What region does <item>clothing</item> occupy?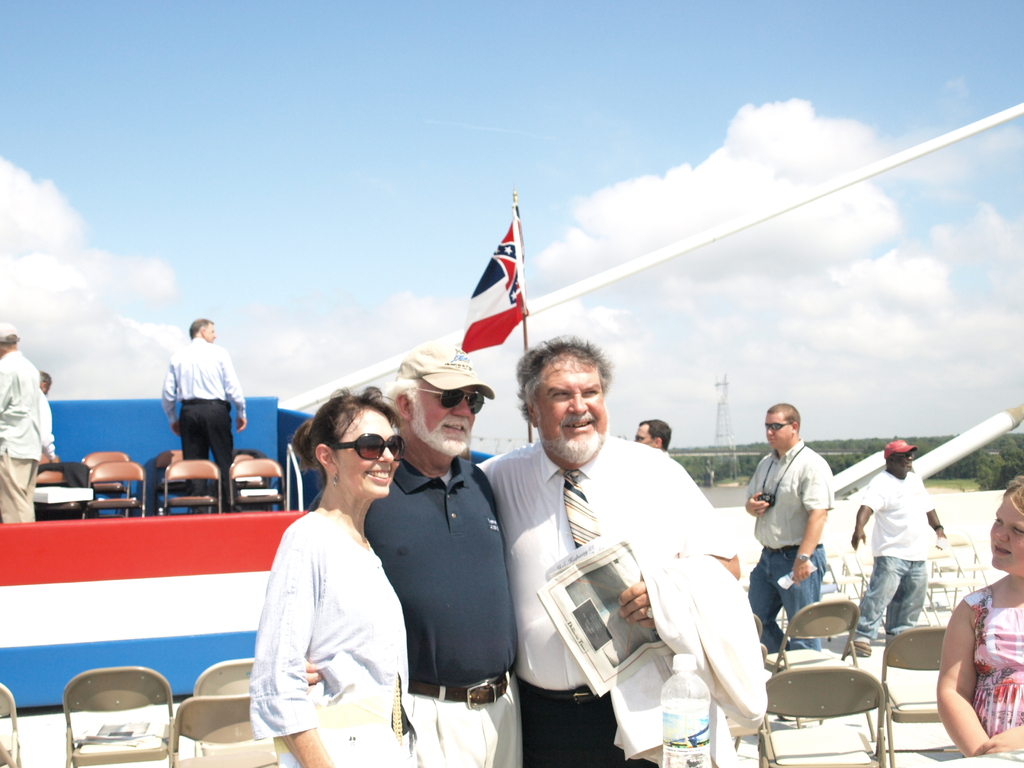
x1=310, y1=447, x2=527, y2=767.
